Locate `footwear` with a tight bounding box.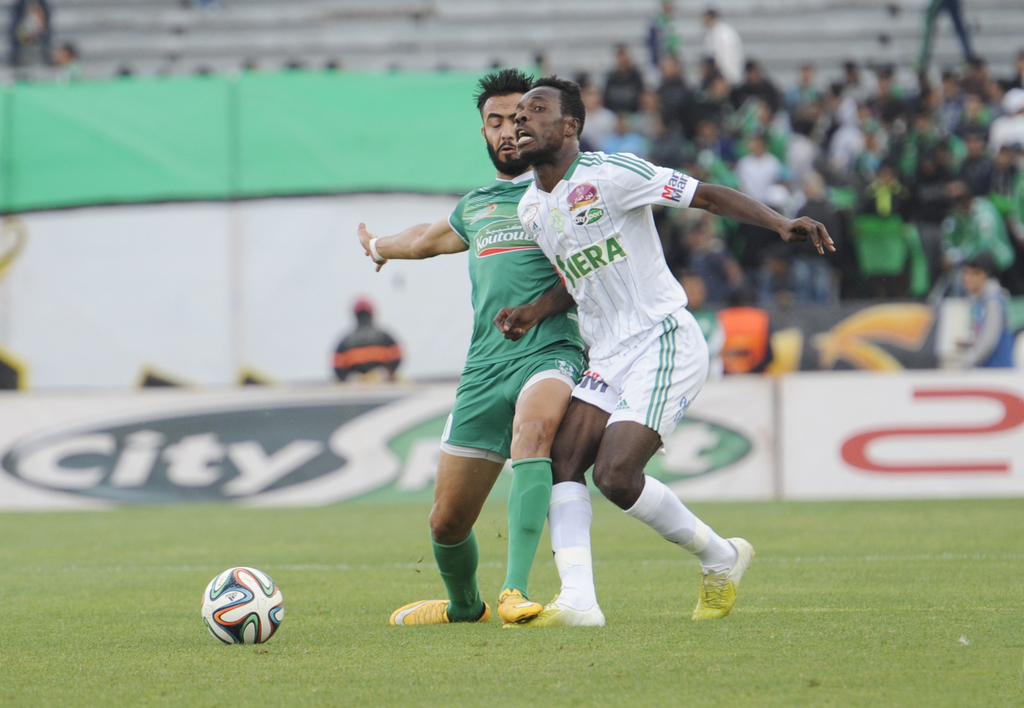
[left=390, top=598, right=495, bottom=624].
